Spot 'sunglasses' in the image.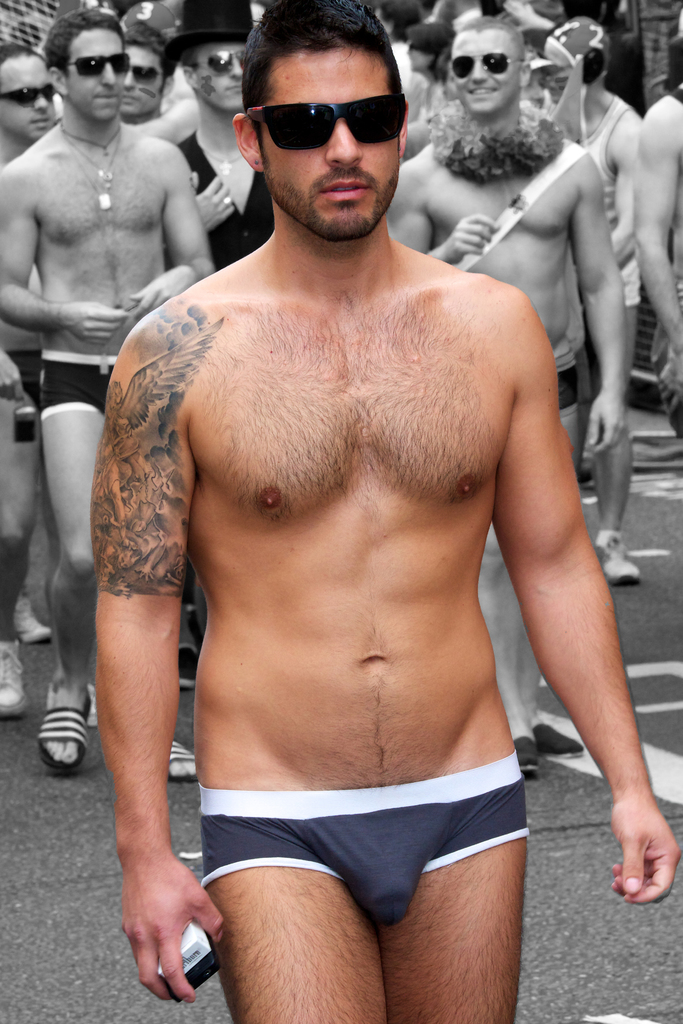
'sunglasses' found at <bbox>249, 92, 404, 152</bbox>.
